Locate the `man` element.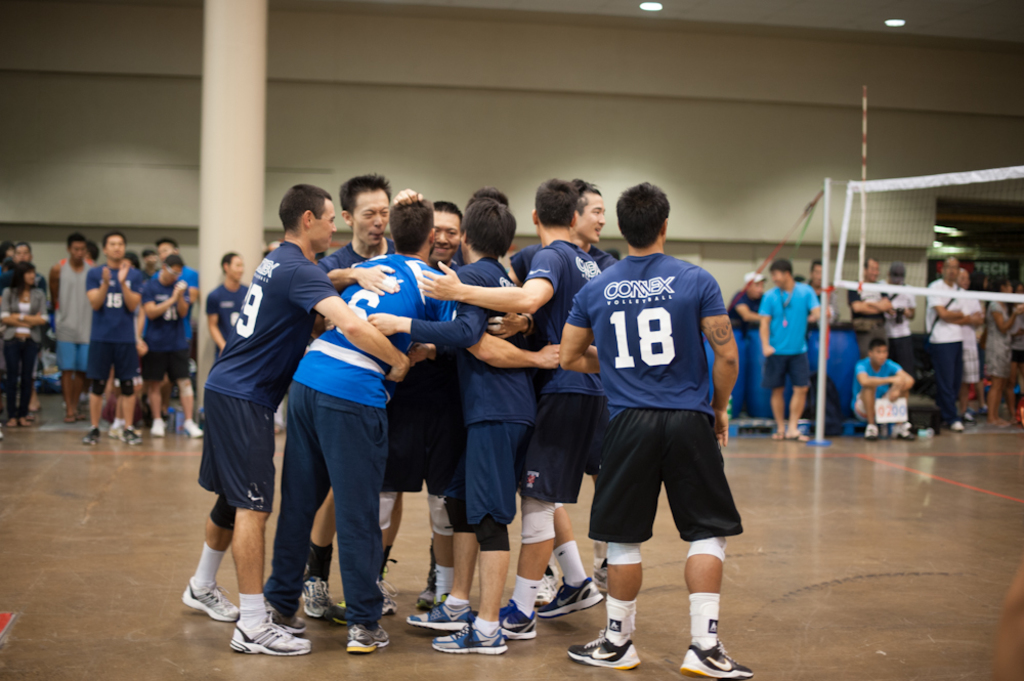
Element bbox: <region>203, 253, 248, 356</region>.
